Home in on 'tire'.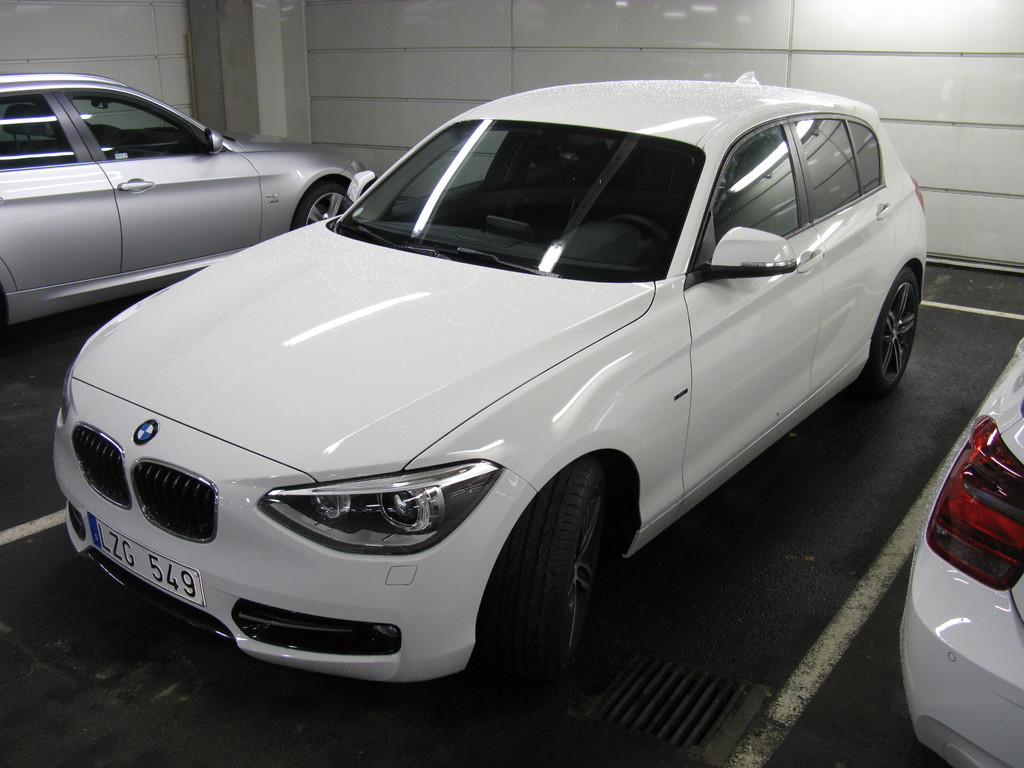
Homed in at [left=500, top=468, right=620, bottom=699].
